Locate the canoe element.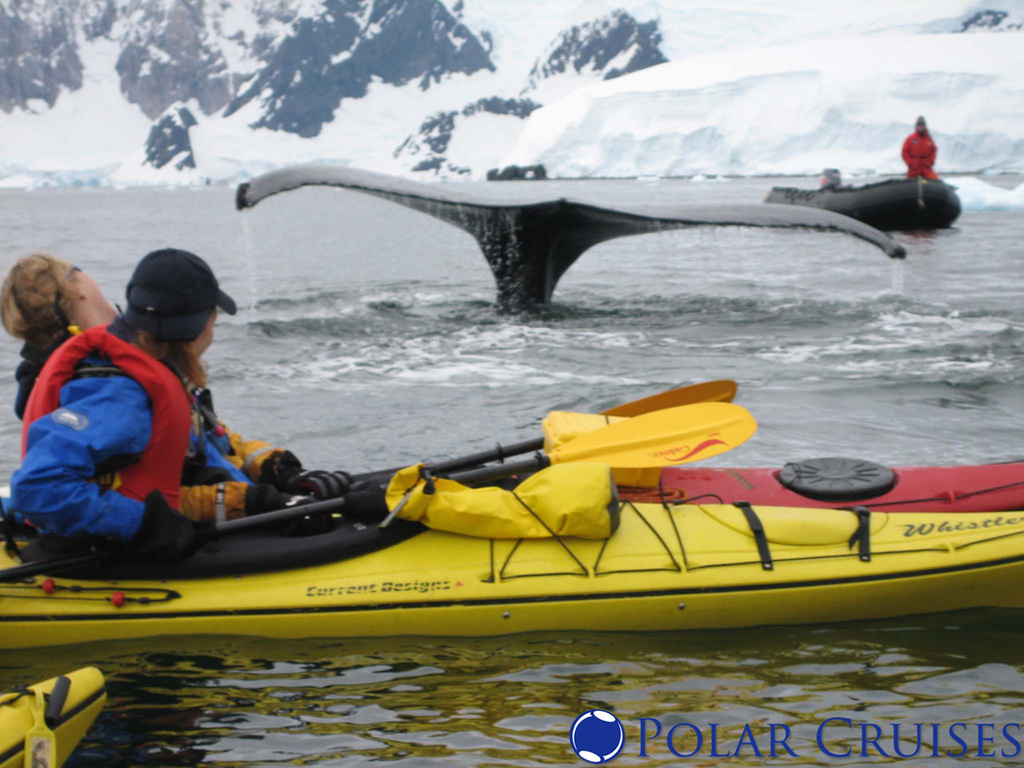
Element bbox: <region>0, 457, 1023, 643</region>.
